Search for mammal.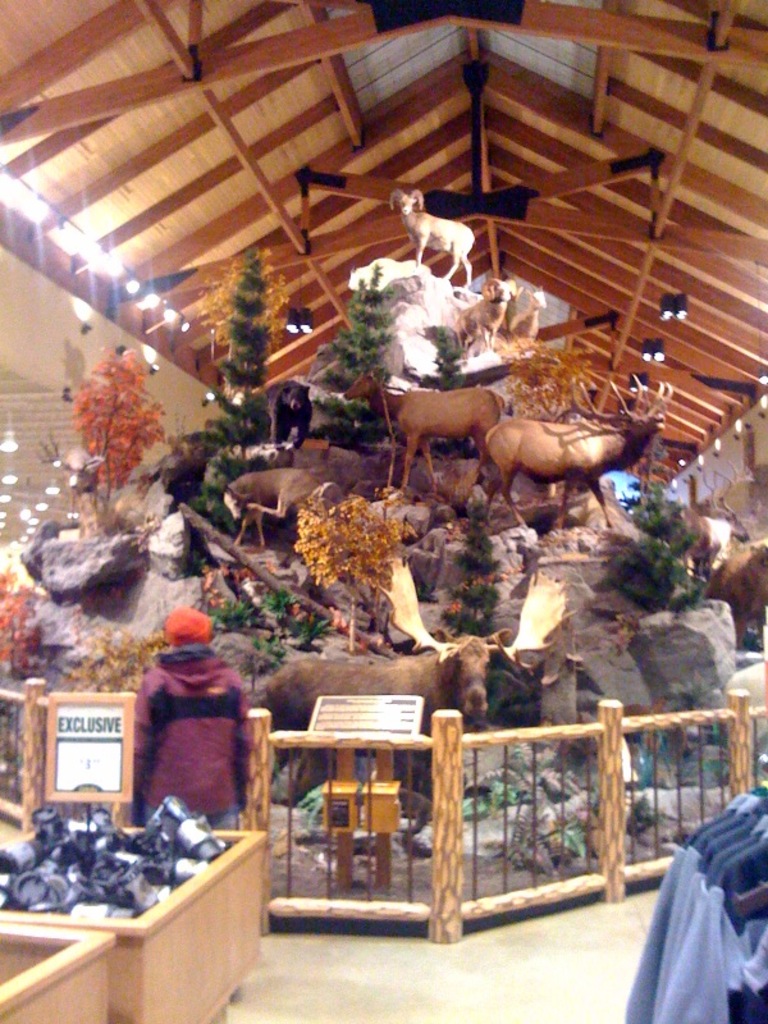
Found at (left=124, top=613, right=259, bottom=833).
